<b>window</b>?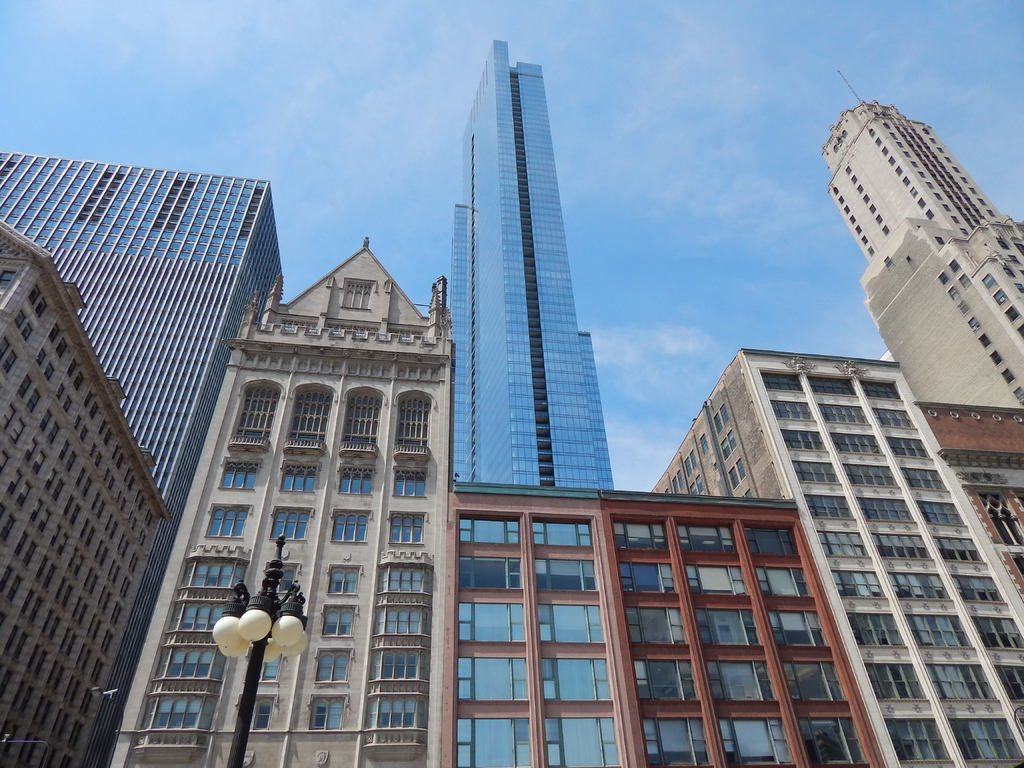
box=[328, 392, 374, 460]
